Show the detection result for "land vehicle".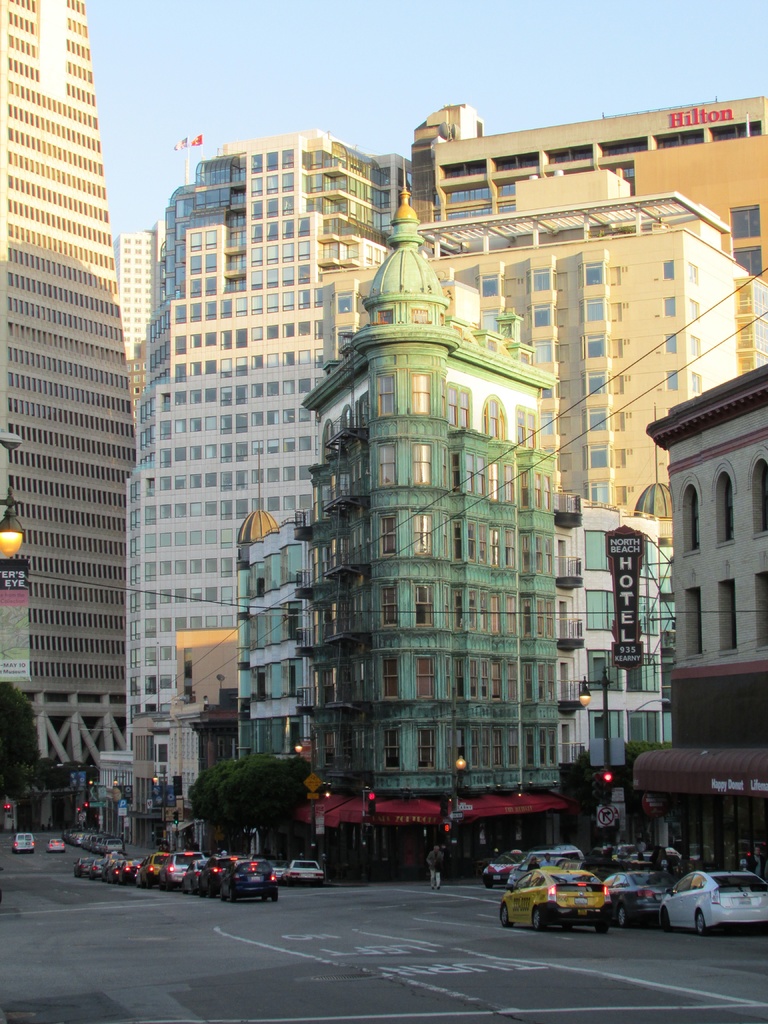
detection(49, 836, 63, 847).
